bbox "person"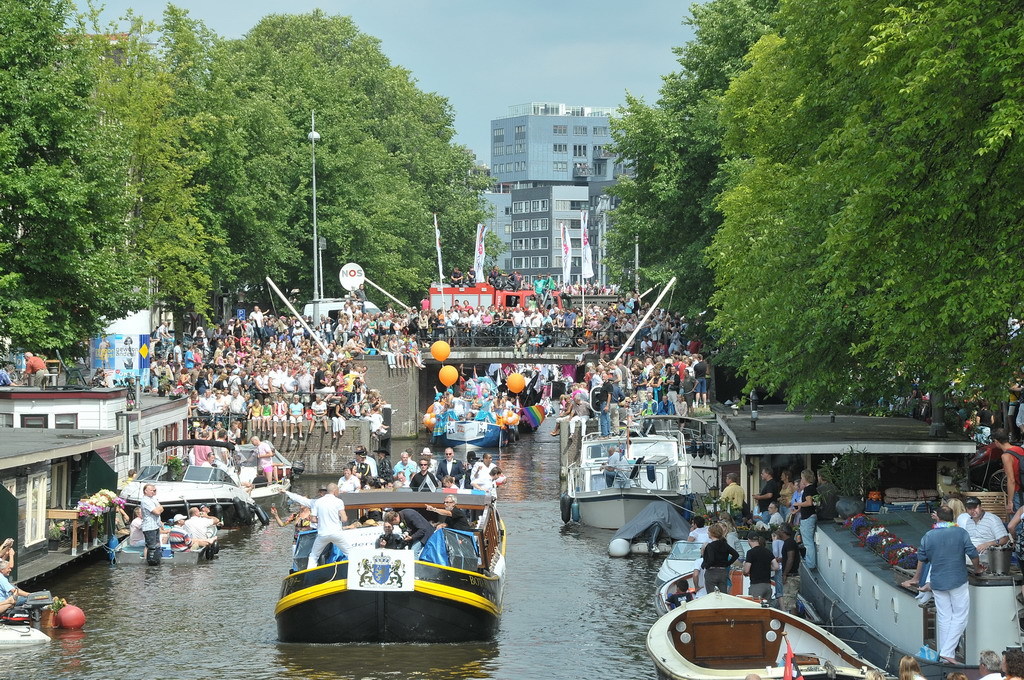
(x1=976, y1=643, x2=1005, y2=679)
